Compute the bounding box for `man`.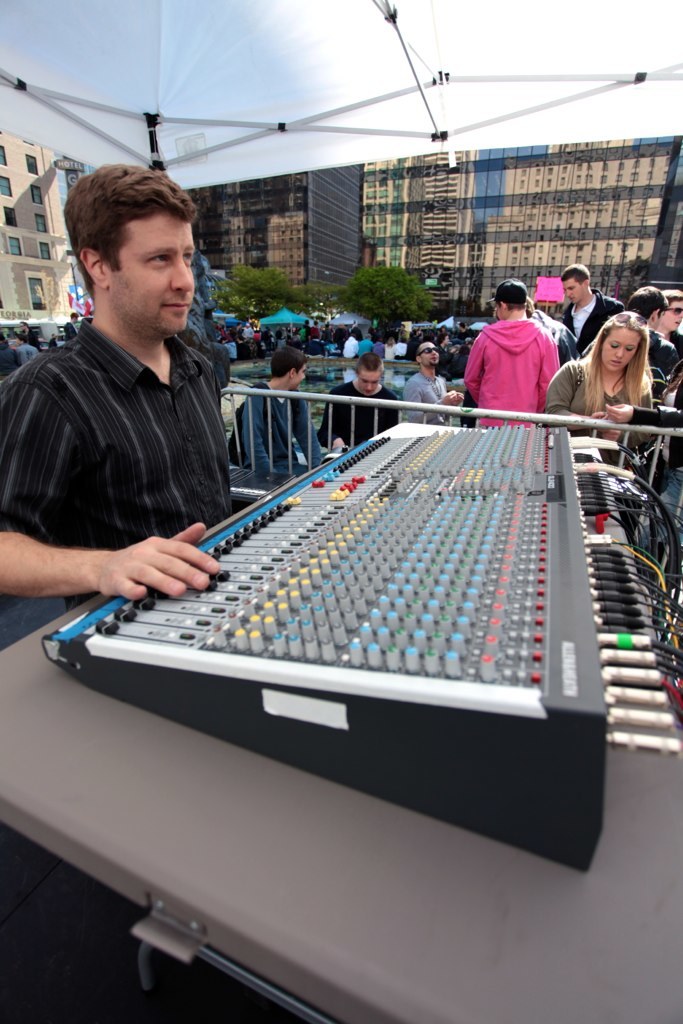
[63,308,79,342].
